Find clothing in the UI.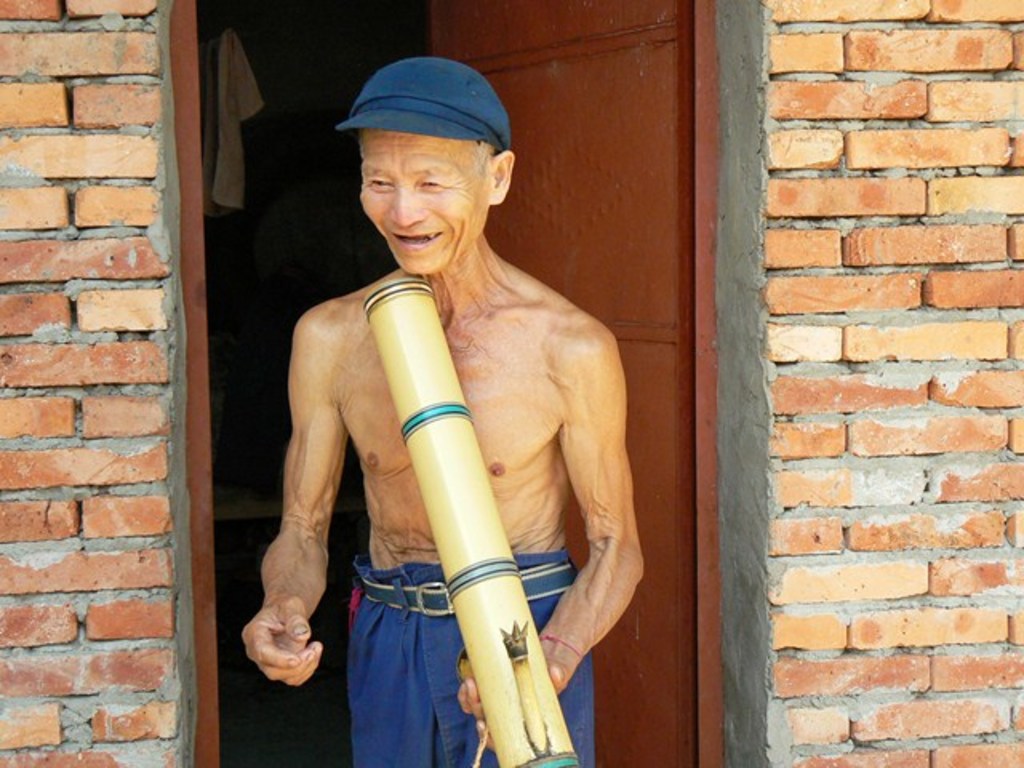
UI element at pyautogui.locateOnScreen(195, 27, 261, 221).
